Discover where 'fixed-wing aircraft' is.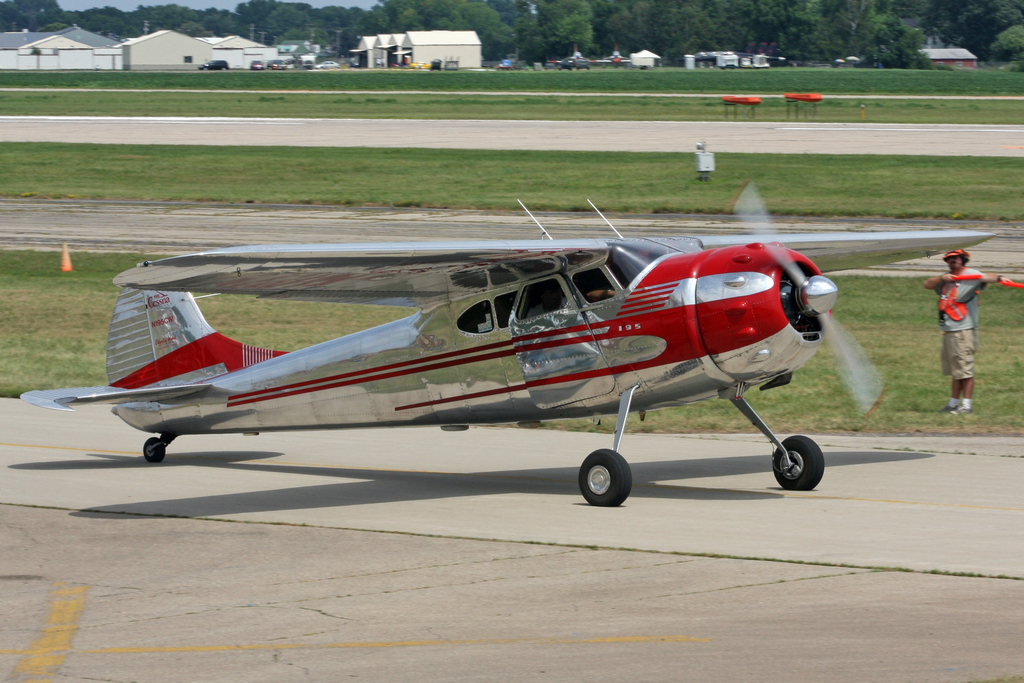
Discovered at [left=24, top=193, right=1009, bottom=511].
